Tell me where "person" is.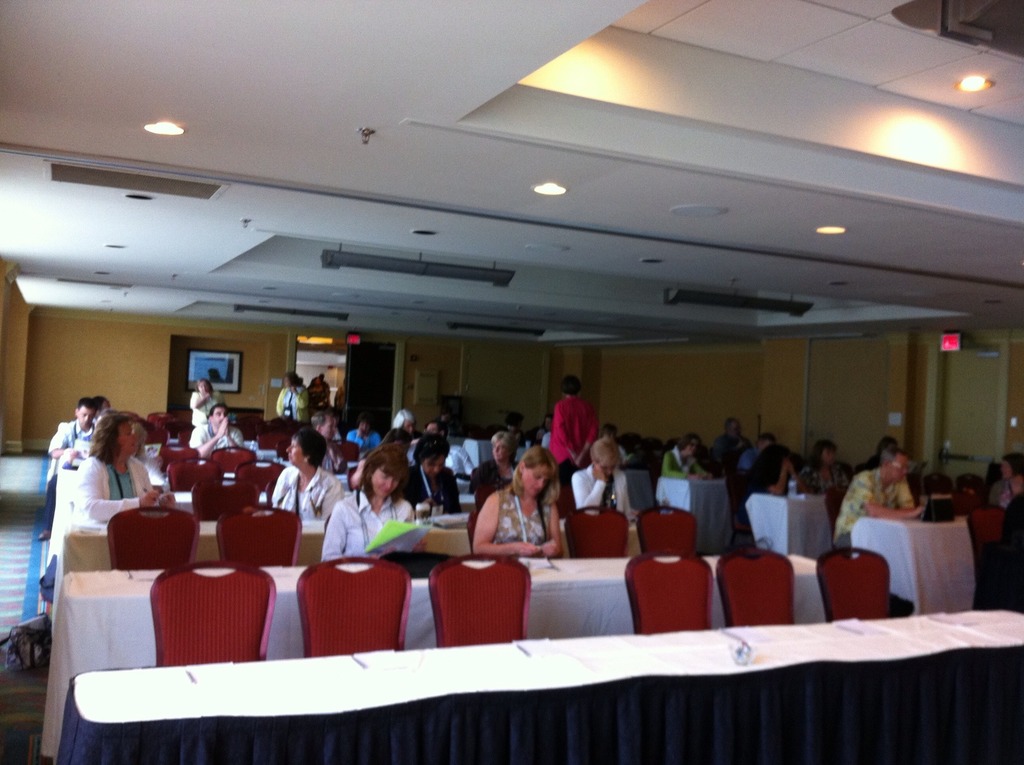
"person" is at 344/446/415/570.
